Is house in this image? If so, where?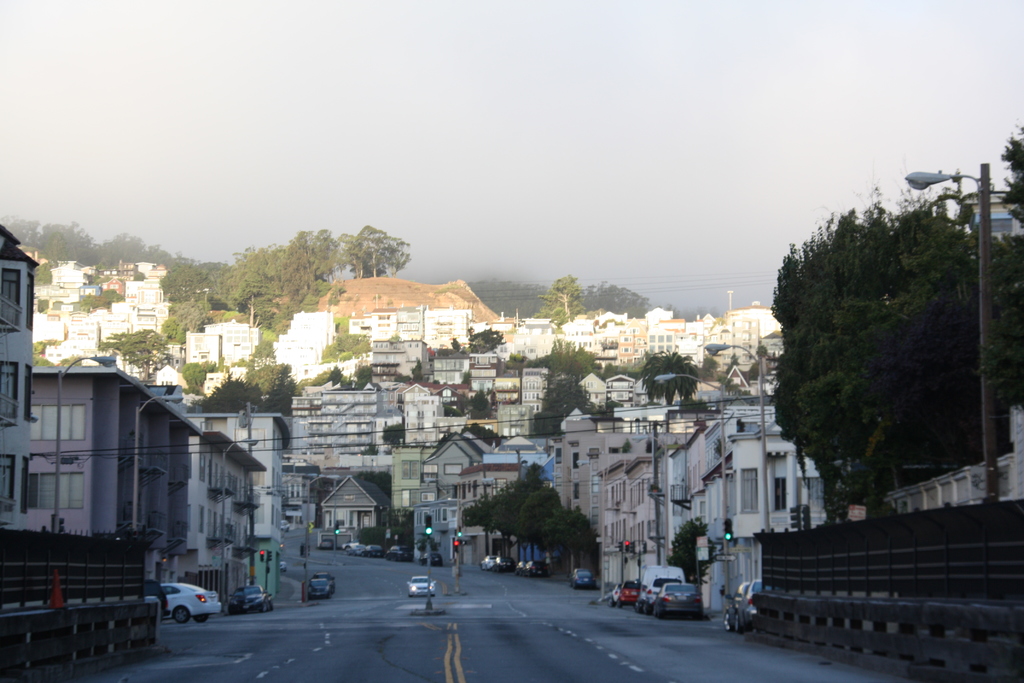
Yes, at bbox(684, 386, 753, 411).
